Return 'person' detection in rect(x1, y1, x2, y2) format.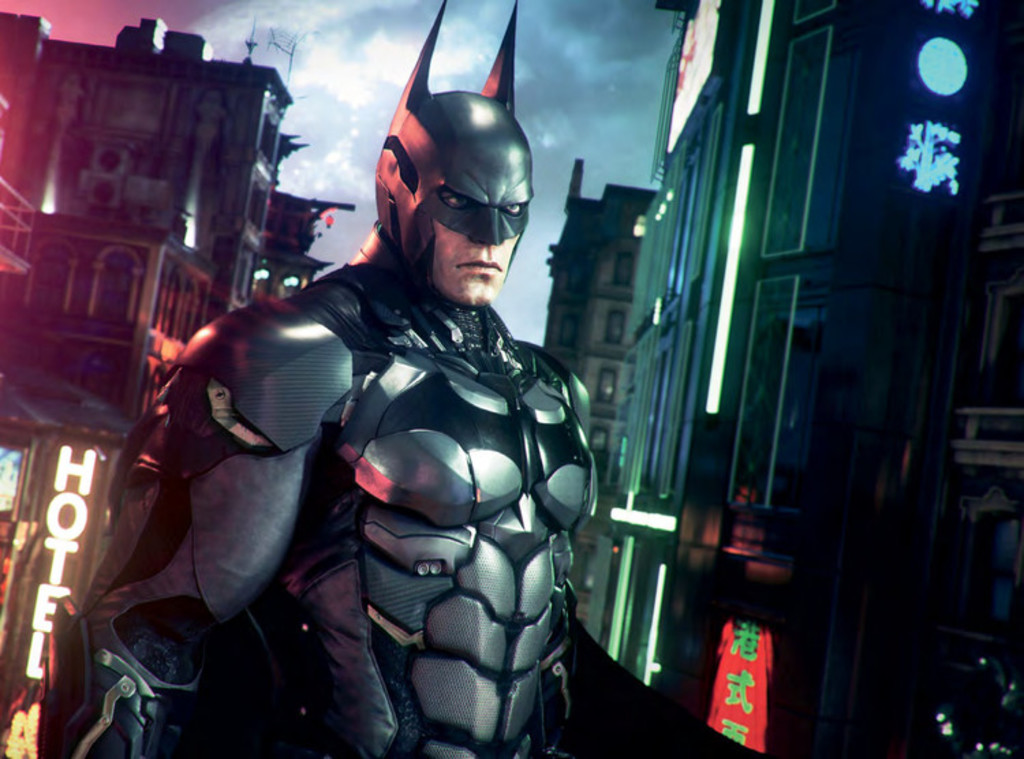
rect(31, 86, 606, 758).
